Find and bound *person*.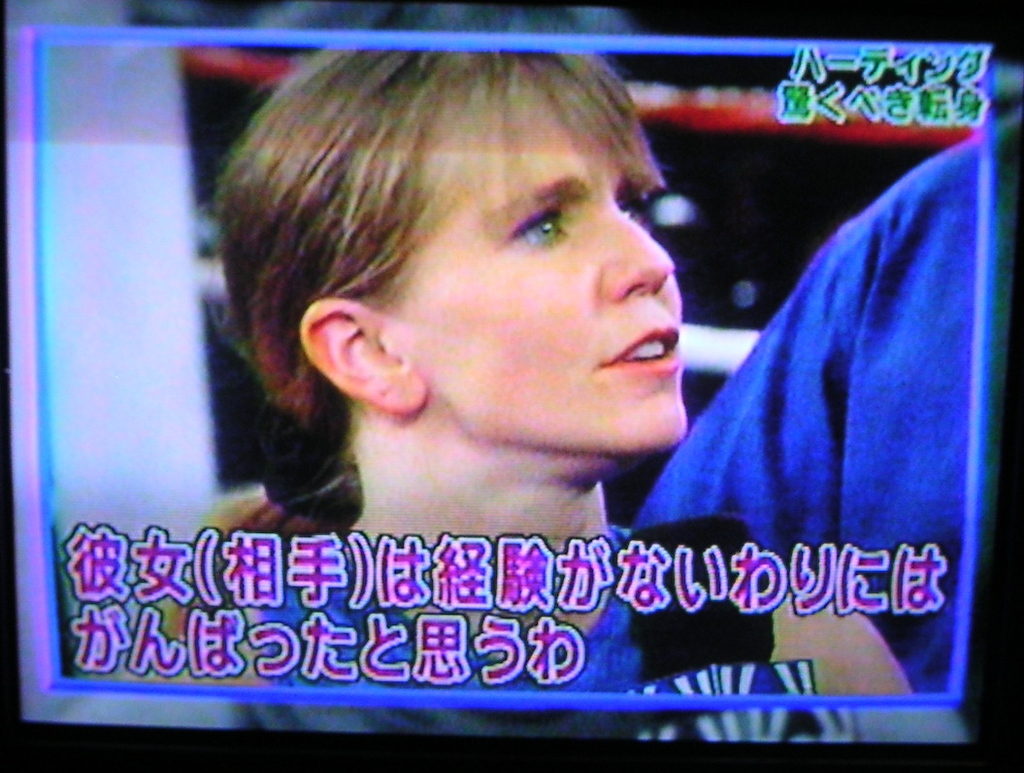
Bound: locate(630, 132, 982, 690).
